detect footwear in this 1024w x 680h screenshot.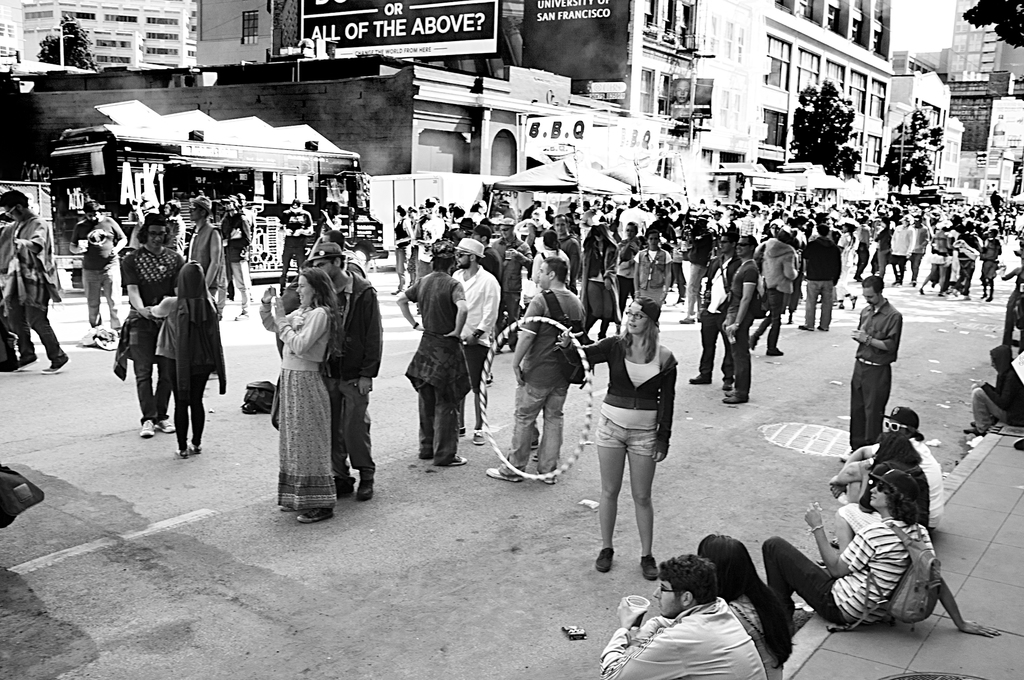
Detection: select_region(158, 414, 174, 432).
